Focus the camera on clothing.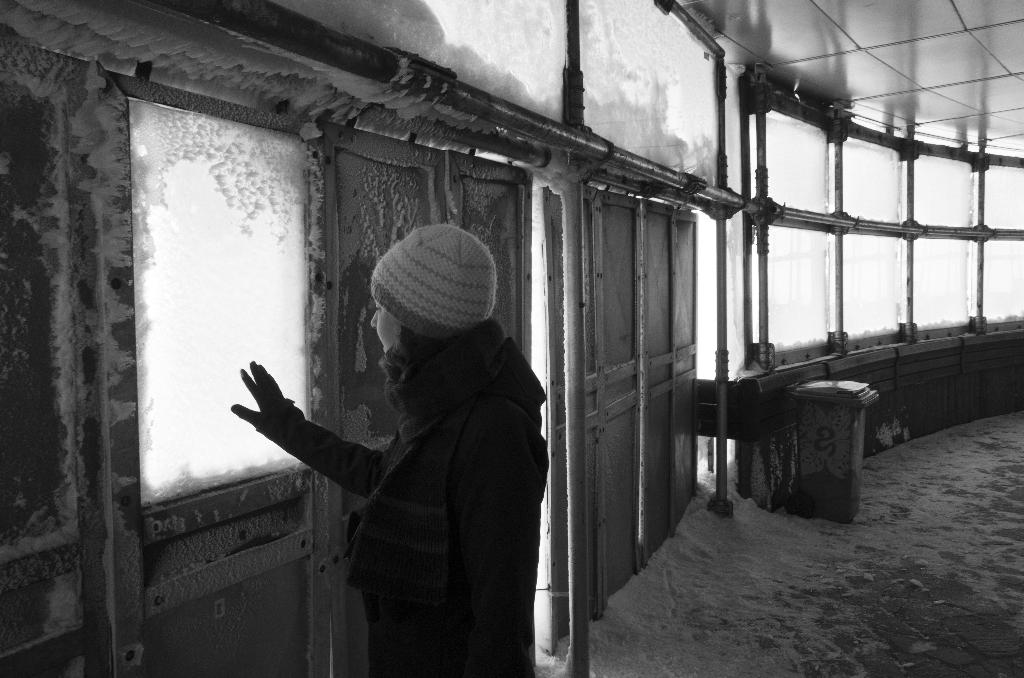
Focus region: (256,255,556,659).
